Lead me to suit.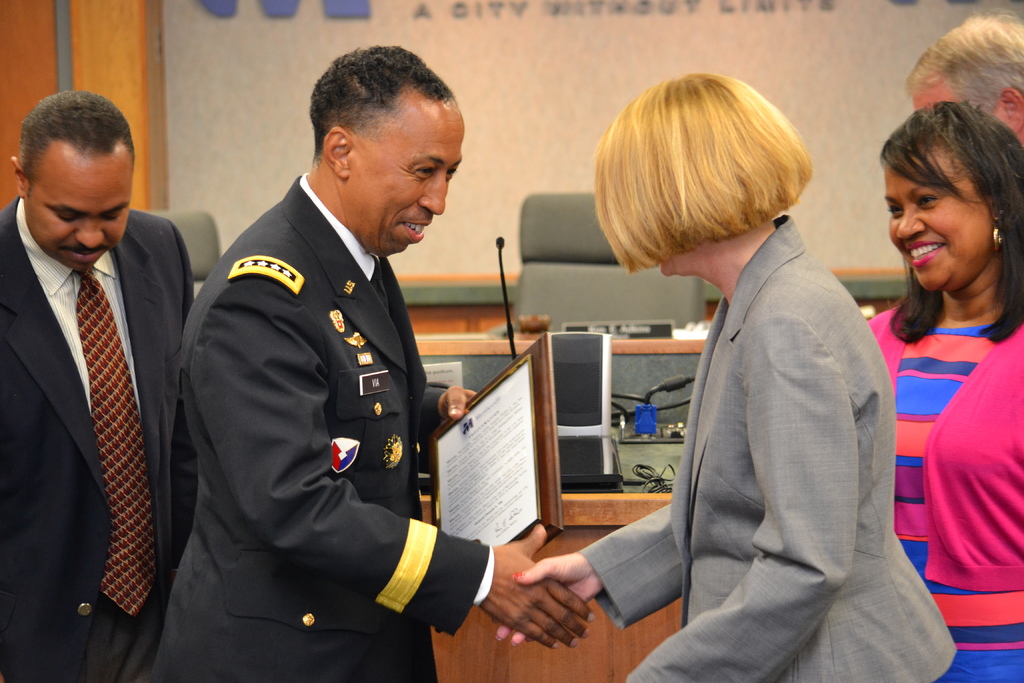
Lead to box=[6, 86, 202, 680].
